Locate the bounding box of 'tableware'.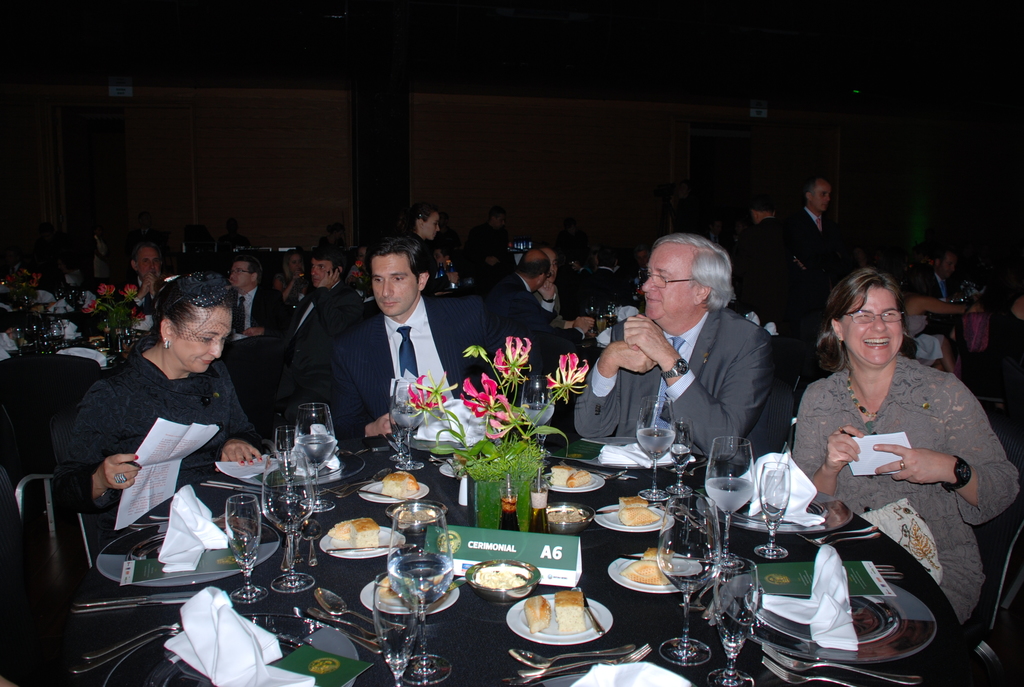
Bounding box: {"x1": 600, "y1": 303, "x2": 623, "y2": 331}.
